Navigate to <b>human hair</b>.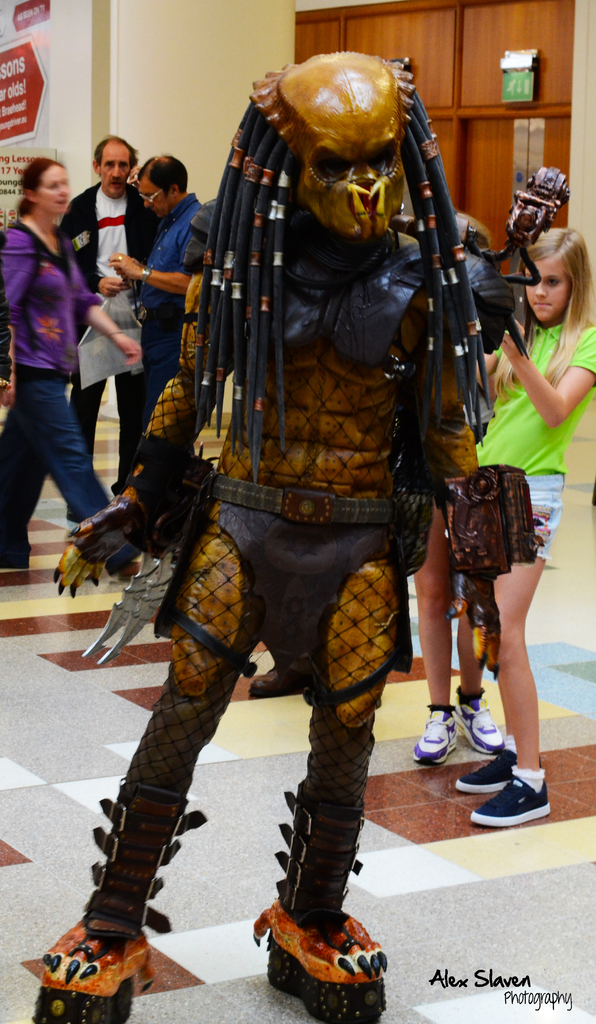
Navigation target: left=14, top=158, right=70, bottom=224.
